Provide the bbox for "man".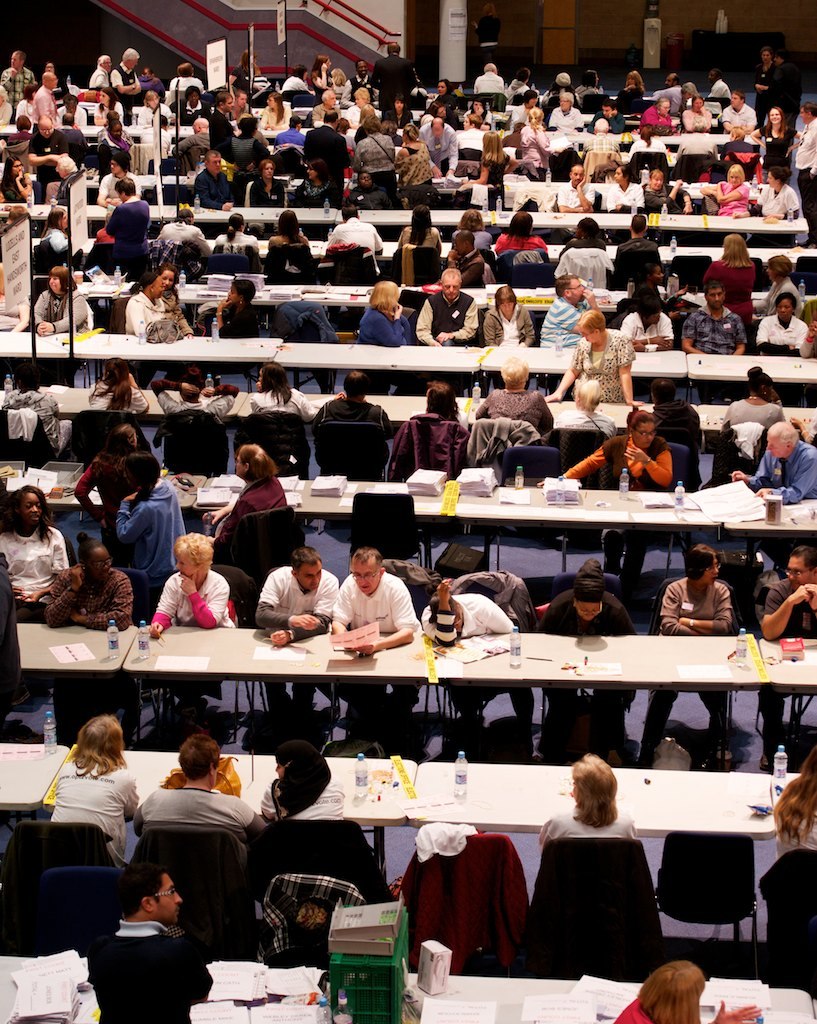
left=582, top=116, right=621, bottom=153.
